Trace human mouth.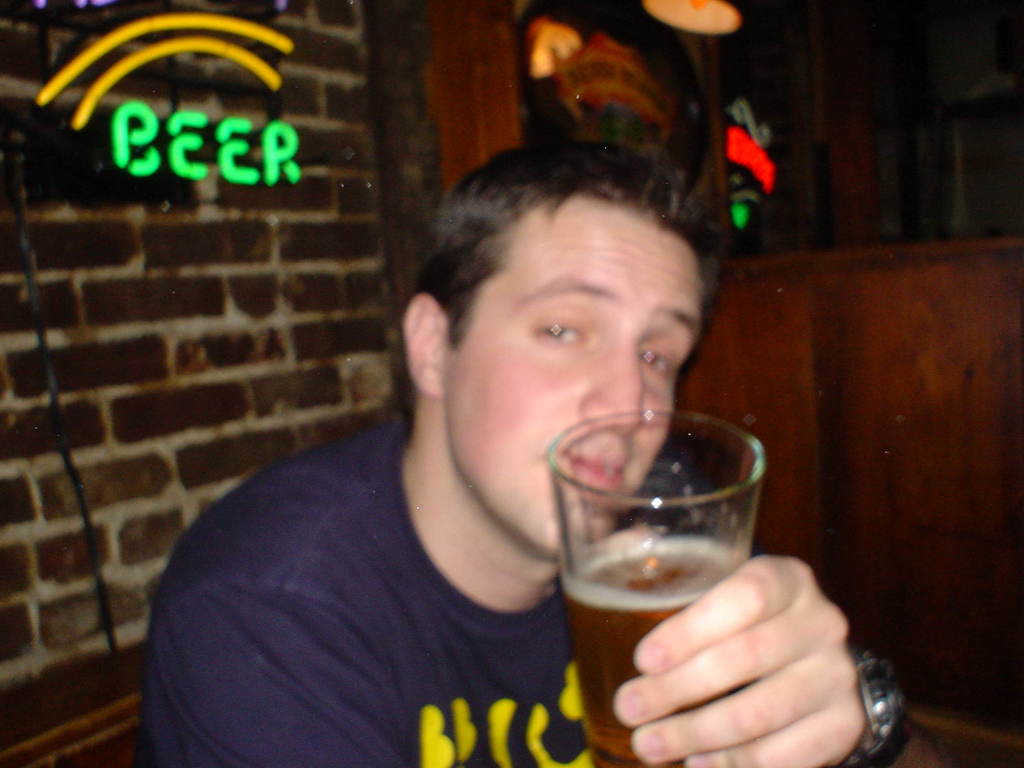
Traced to <bbox>563, 455, 627, 487</bbox>.
